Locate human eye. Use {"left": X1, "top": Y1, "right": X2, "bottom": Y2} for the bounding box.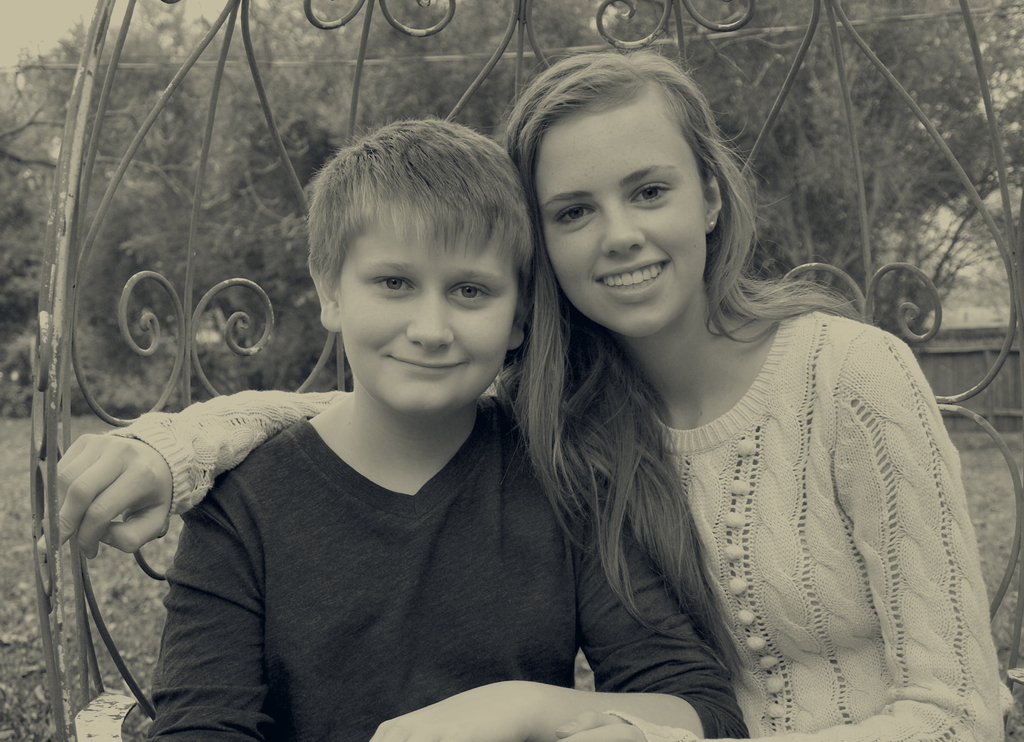
{"left": 369, "top": 272, "right": 416, "bottom": 297}.
